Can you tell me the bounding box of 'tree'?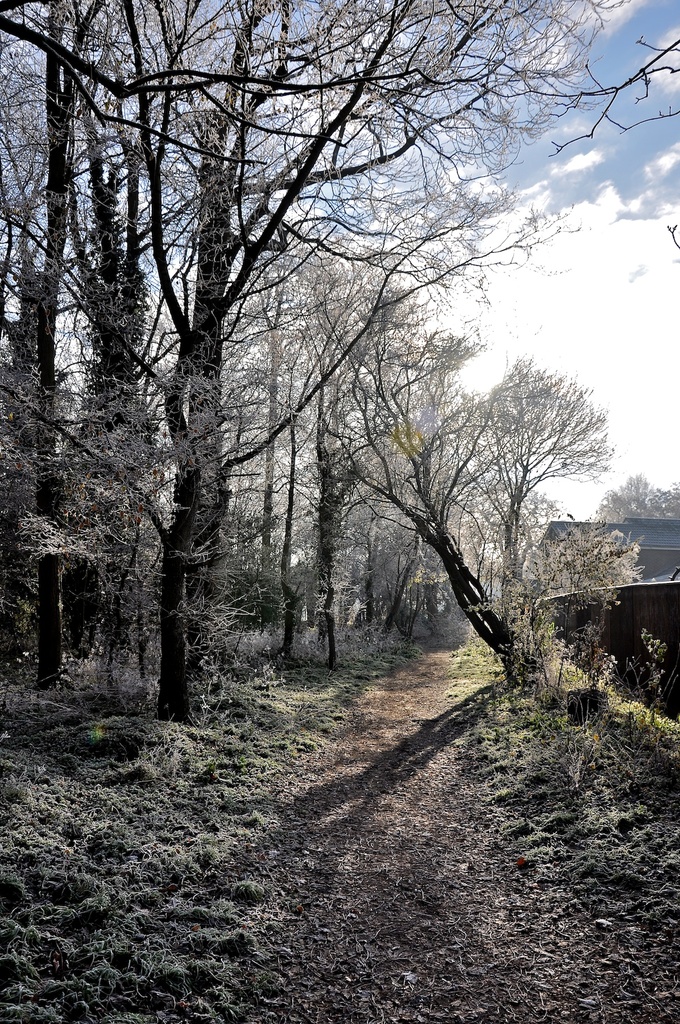
[x1=458, y1=328, x2=621, y2=512].
